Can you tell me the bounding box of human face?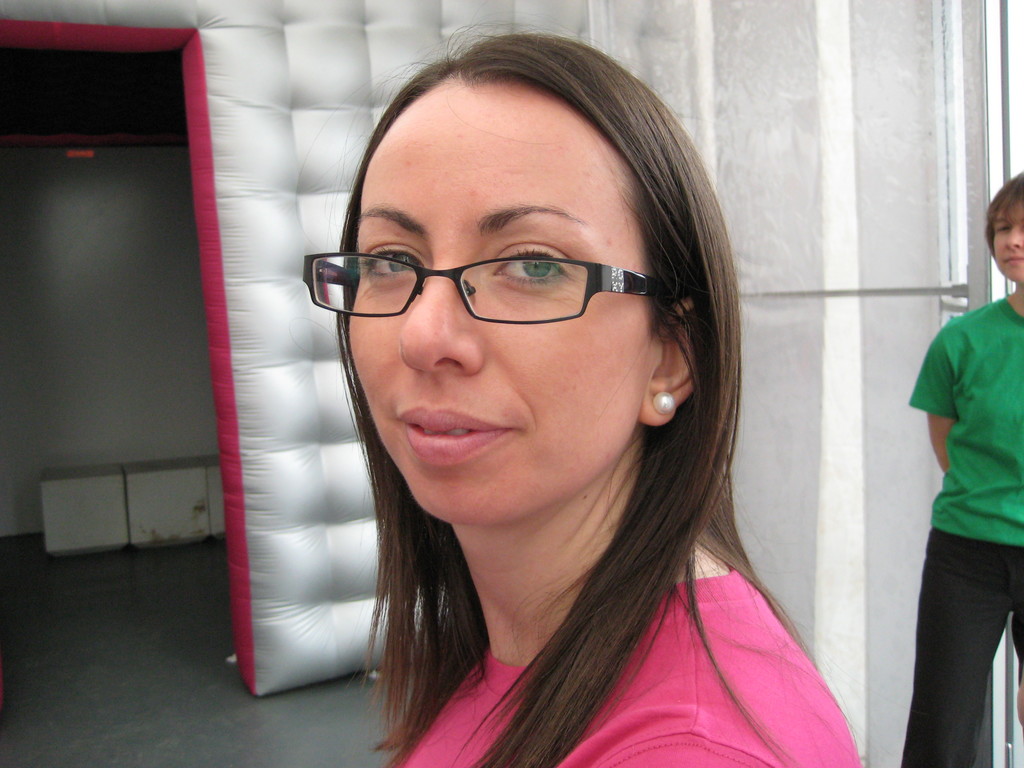
(991,210,1023,282).
